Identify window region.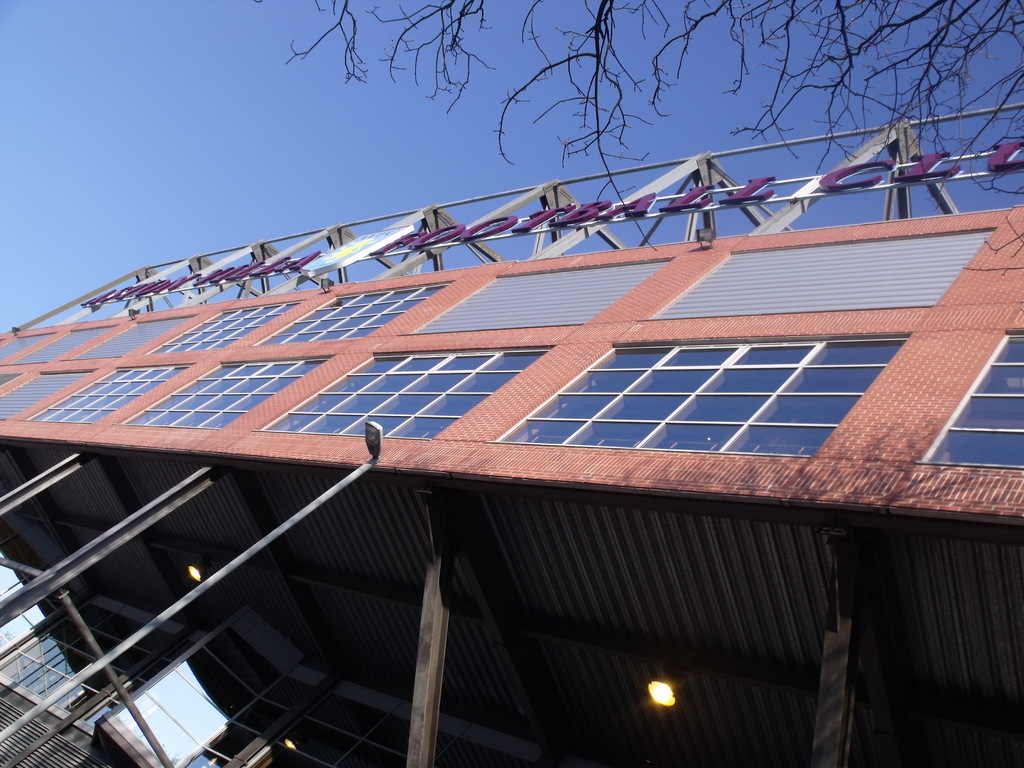
Region: rect(649, 227, 993, 310).
